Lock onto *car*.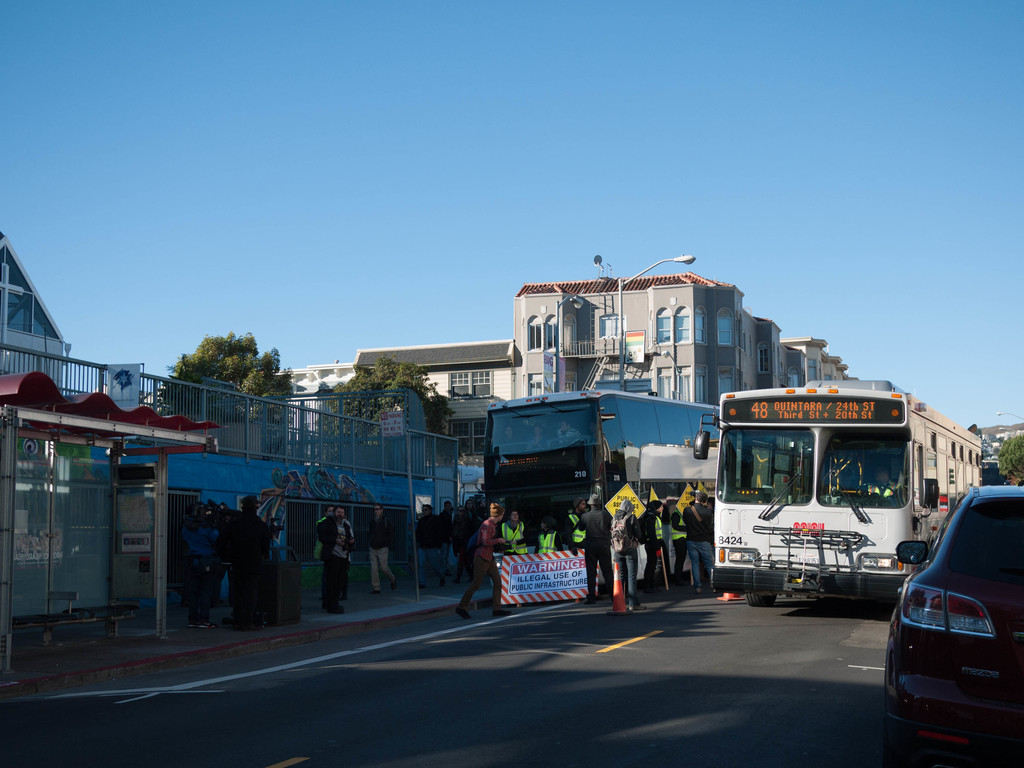
Locked: [x1=883, y1=483, x2=1023, y2=740].
